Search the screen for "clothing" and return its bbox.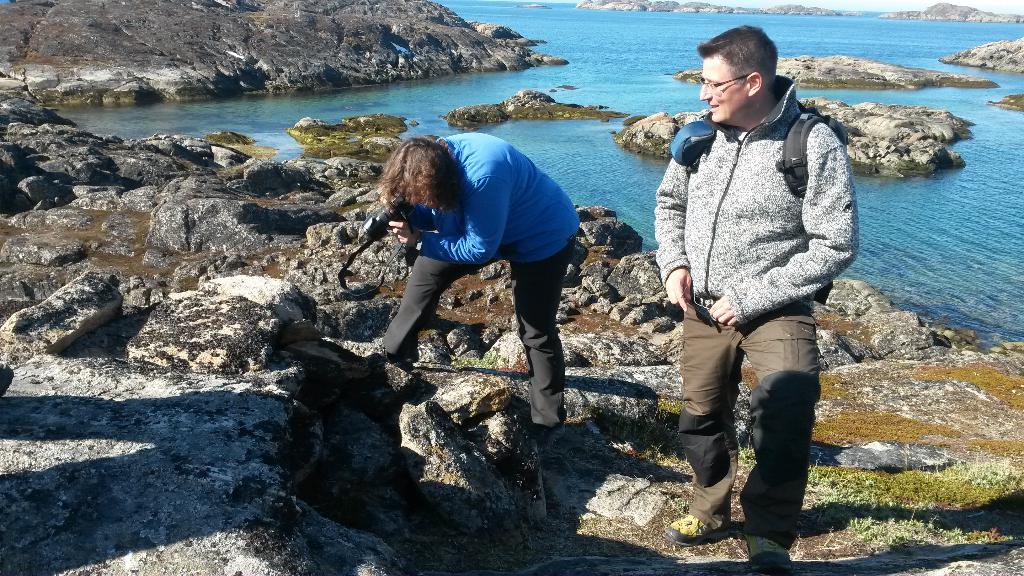
Found: {"left": 650, "top": 29, "right": 856, "bottom": 478}.
